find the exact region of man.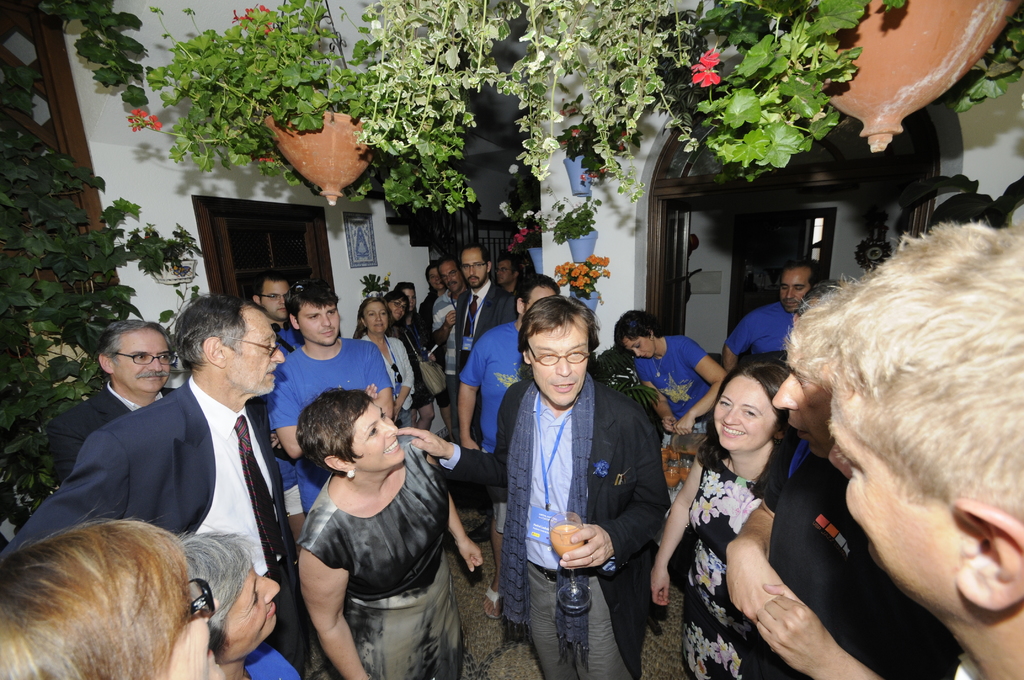
Exact region: [249,270,308,554].
